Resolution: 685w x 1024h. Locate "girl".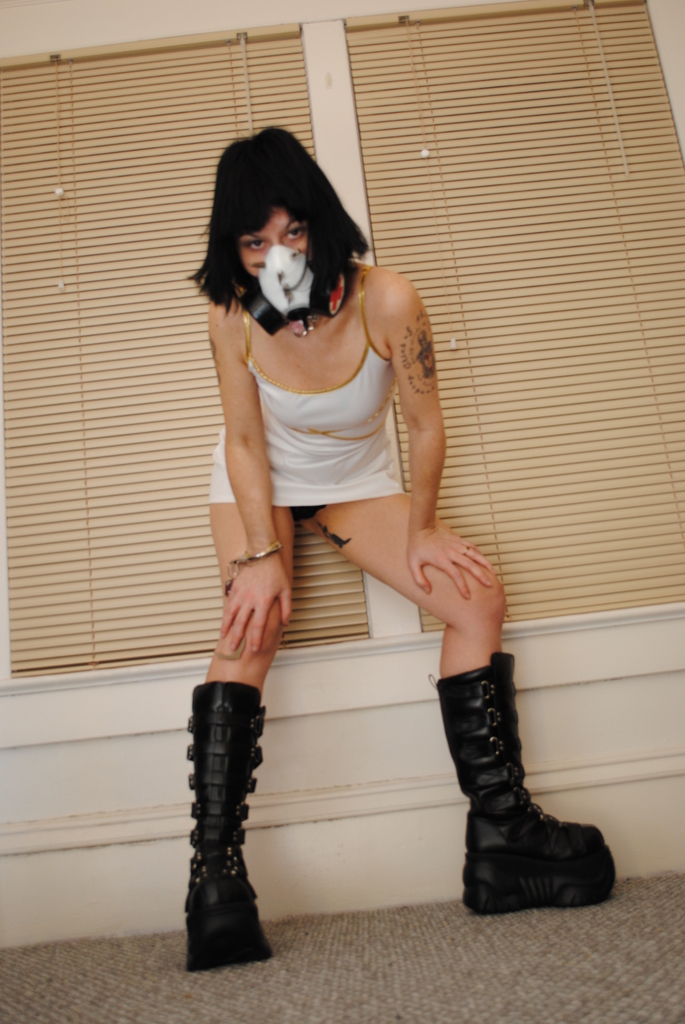
Rect(181, 123, 616, 971).
